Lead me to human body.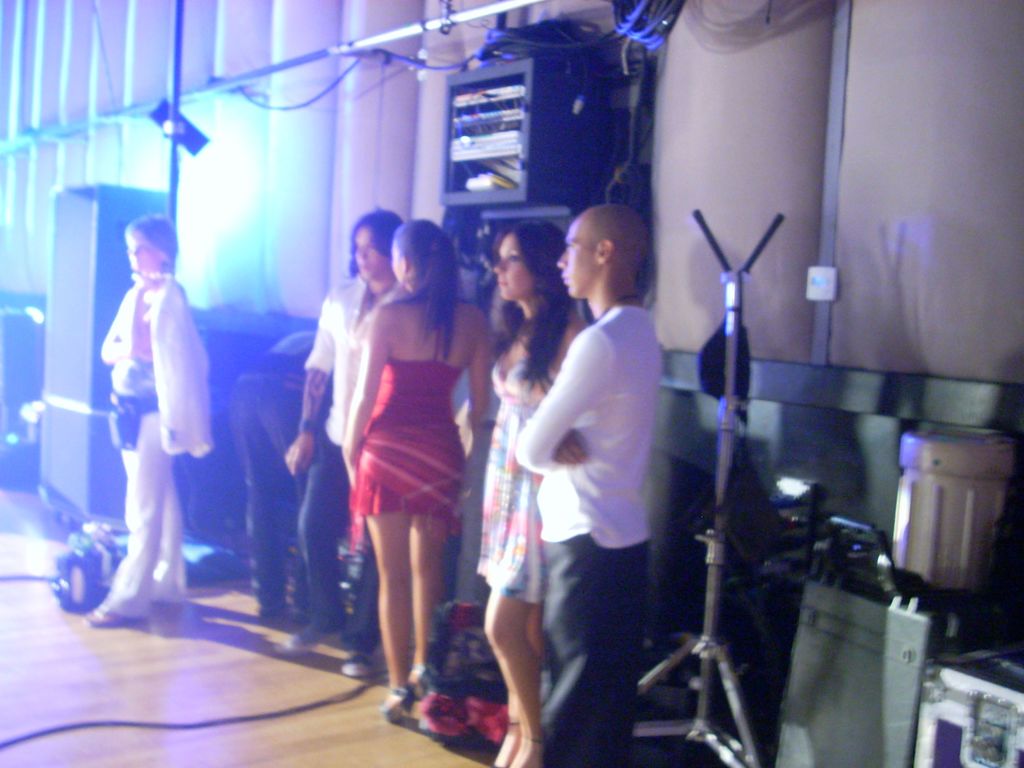
Lead to box(345, 291, 493, 728).
